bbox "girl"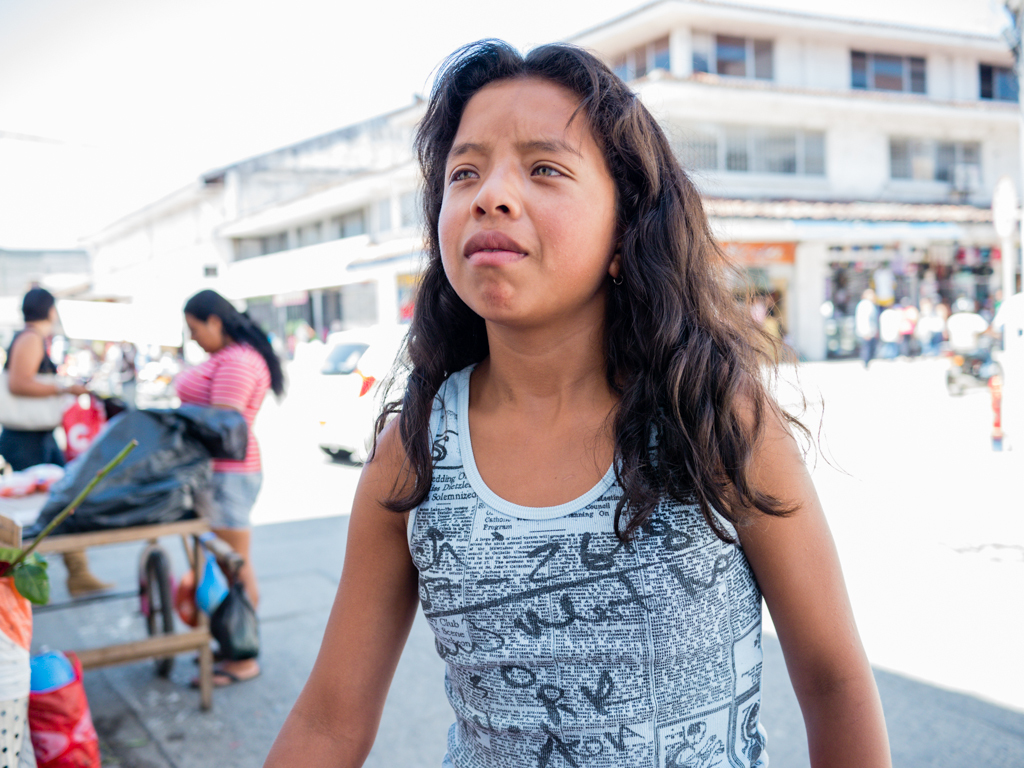
crop(255, 33, 895, 767)
